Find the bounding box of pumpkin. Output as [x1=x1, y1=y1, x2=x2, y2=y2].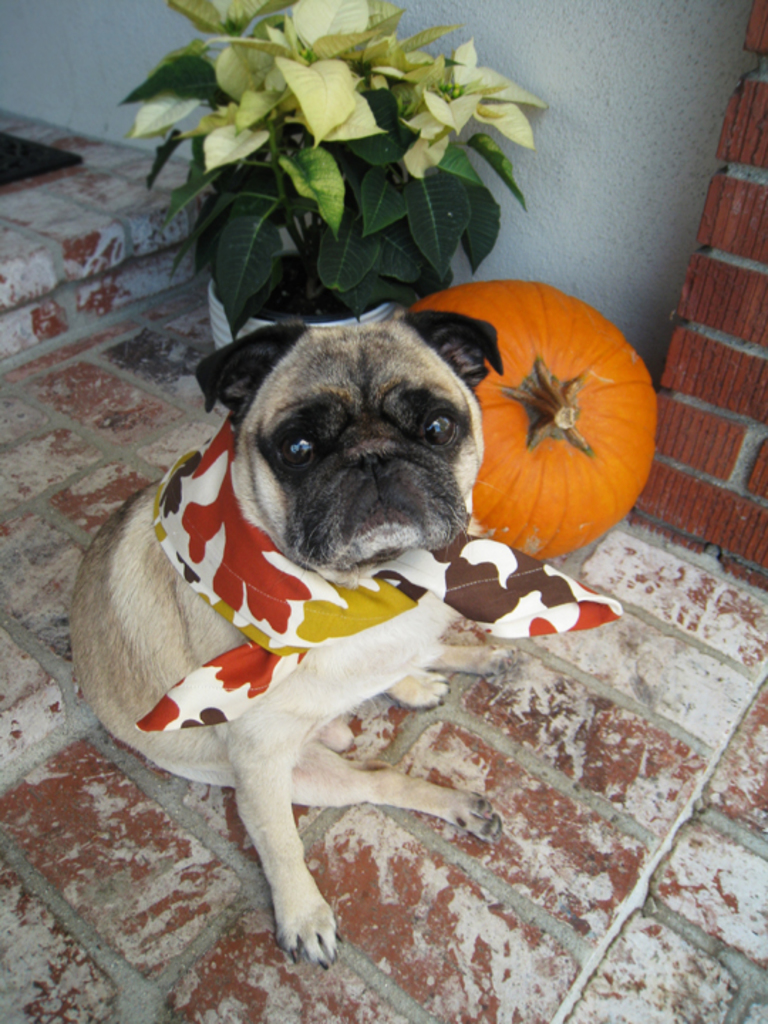
[x1=407, y1=282, x2=661, y2=559].
